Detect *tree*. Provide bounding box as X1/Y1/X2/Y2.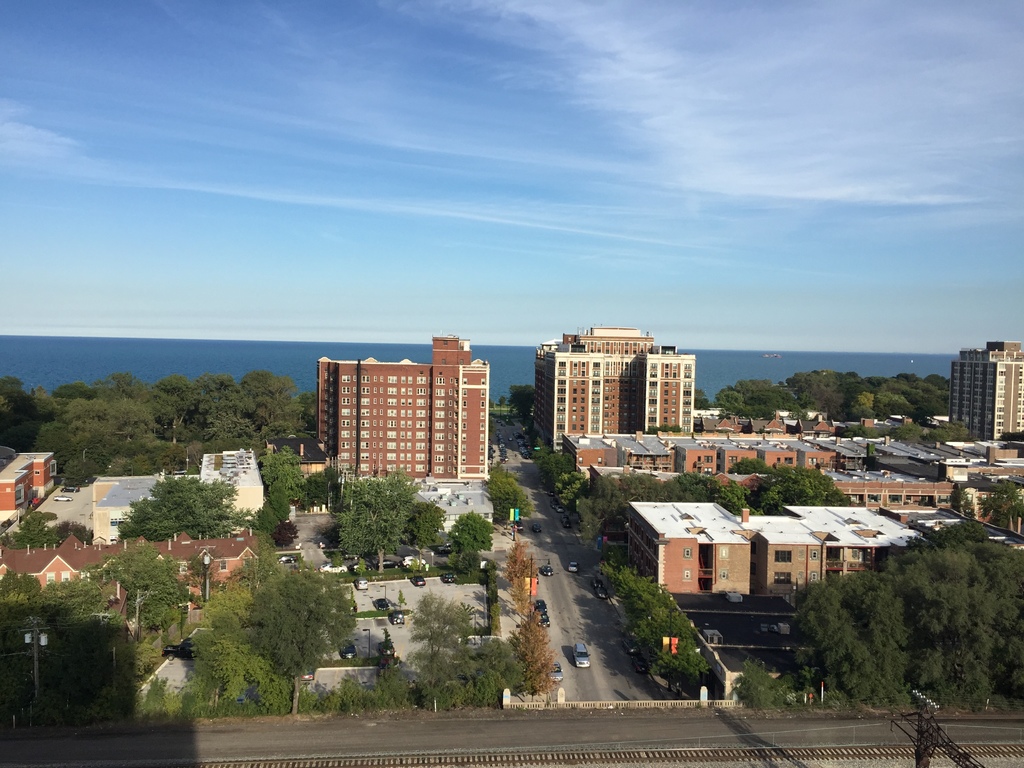
0/371/54/454.
